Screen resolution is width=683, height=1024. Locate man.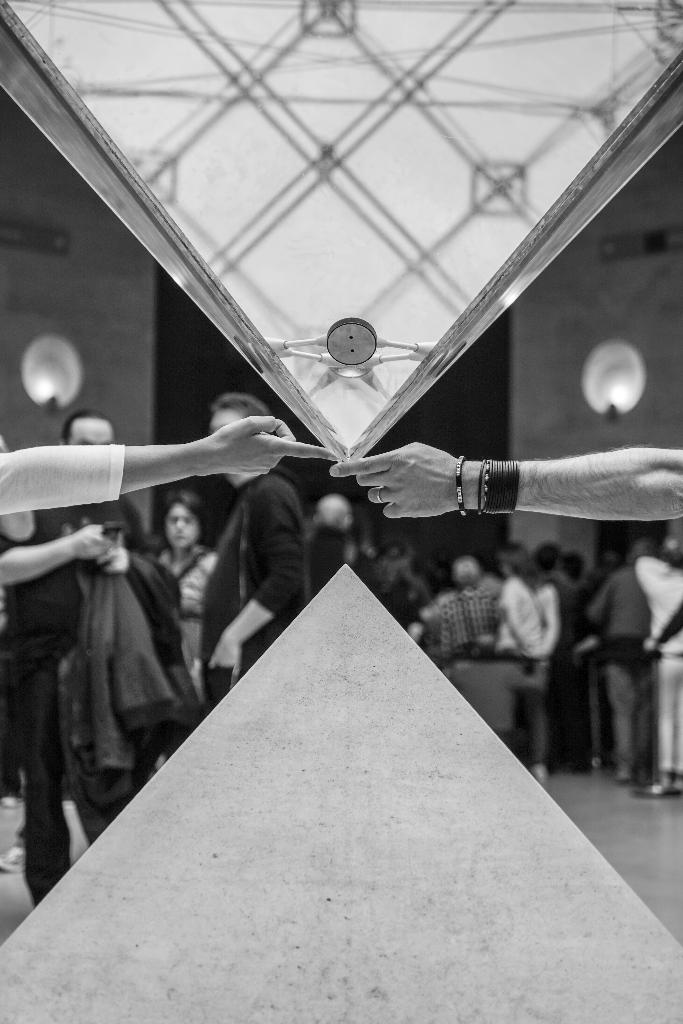
crop(306, 495, 373, 596).
